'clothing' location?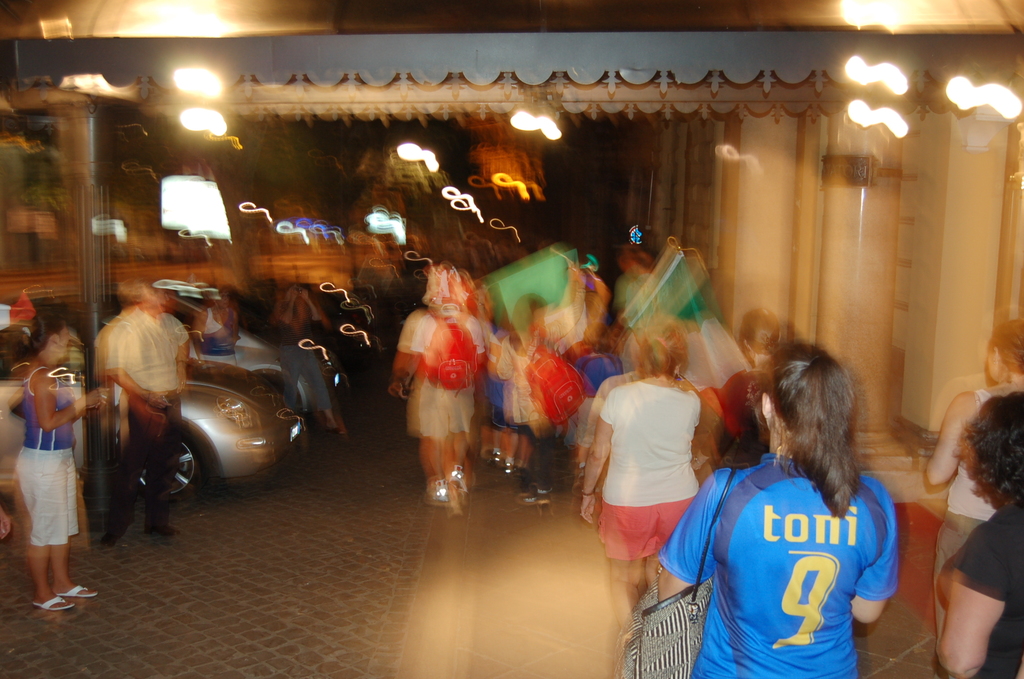
202:306:239:361
